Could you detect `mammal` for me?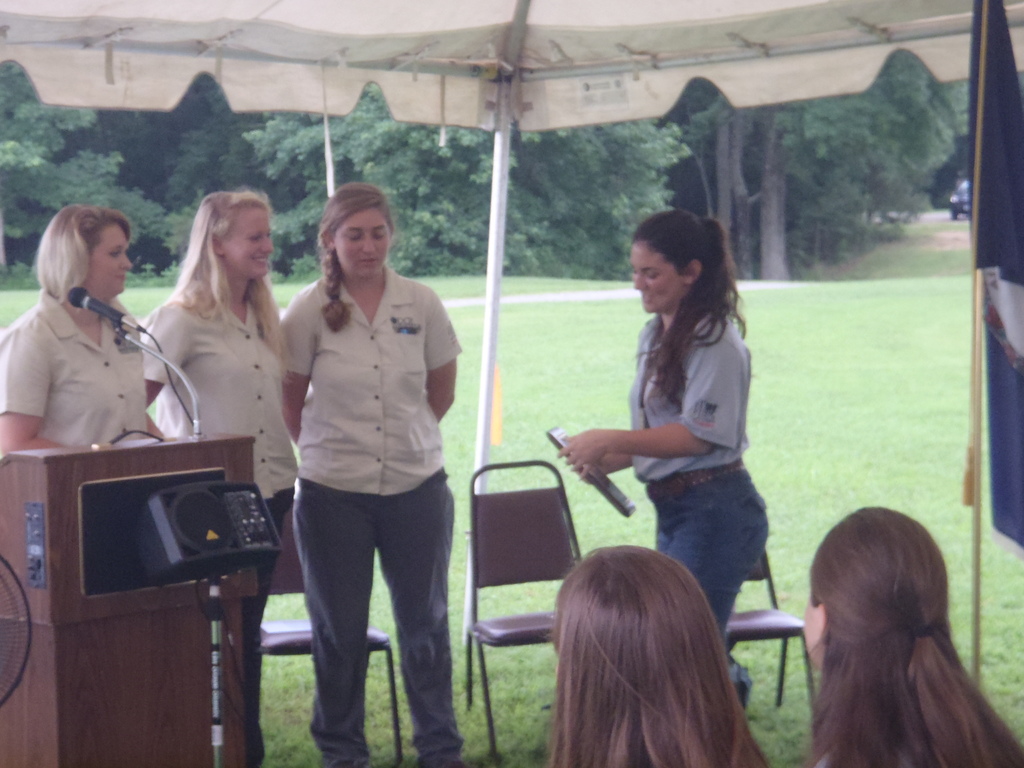
Detection result: (134,188,303,767).
